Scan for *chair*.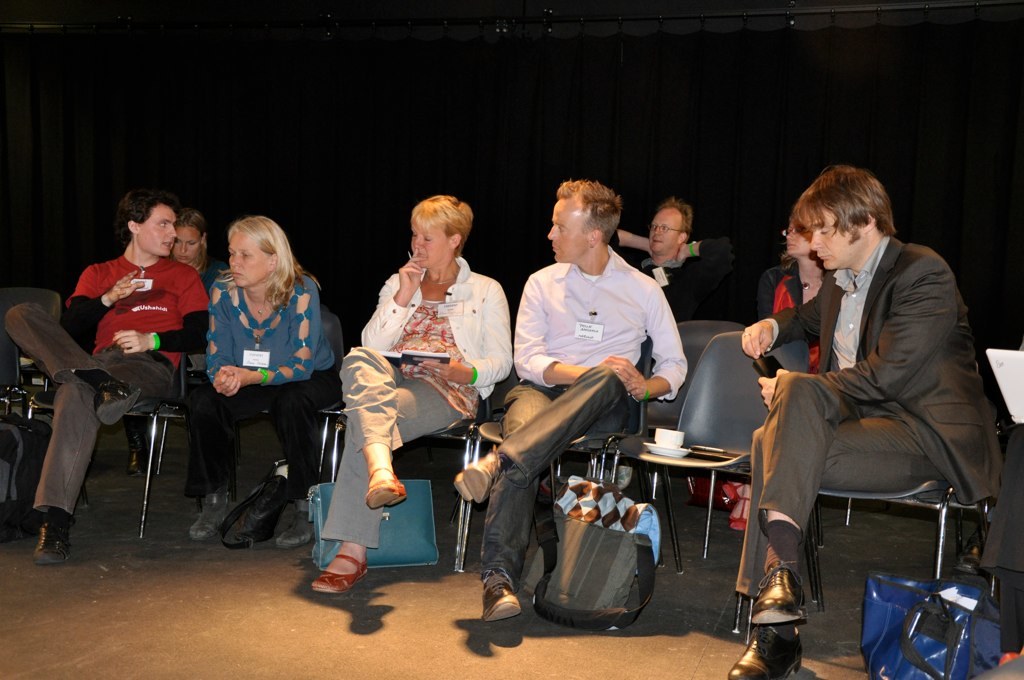
Scan result: {"x1": 3, "y1": 284, "x2": 73, "y2": 405}.
